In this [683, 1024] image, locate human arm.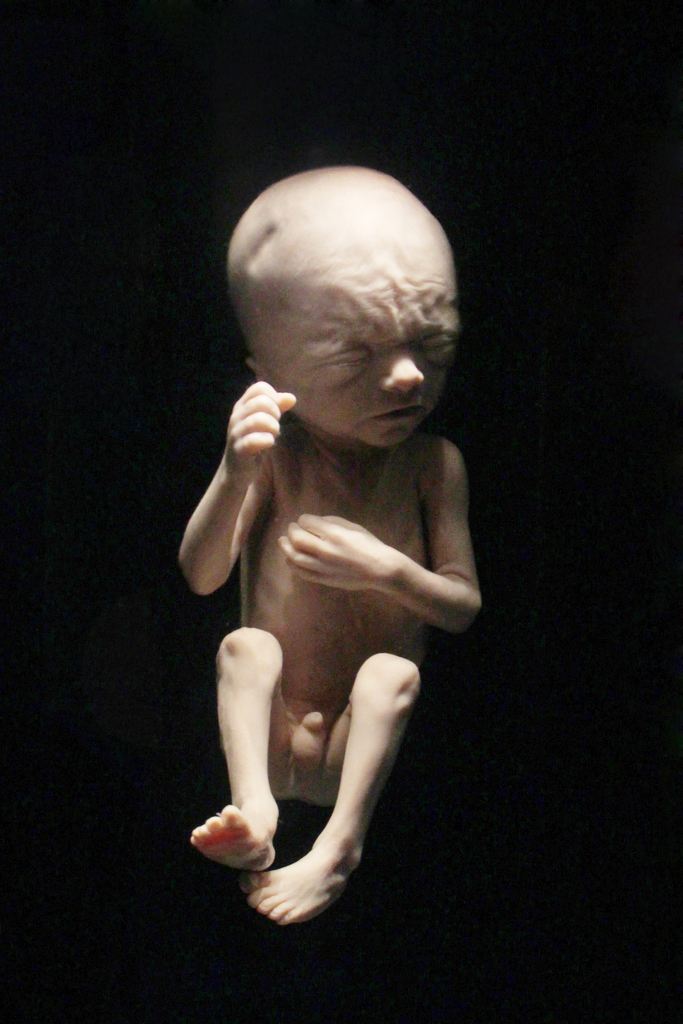
Bounding box: 188 365 292 623.
